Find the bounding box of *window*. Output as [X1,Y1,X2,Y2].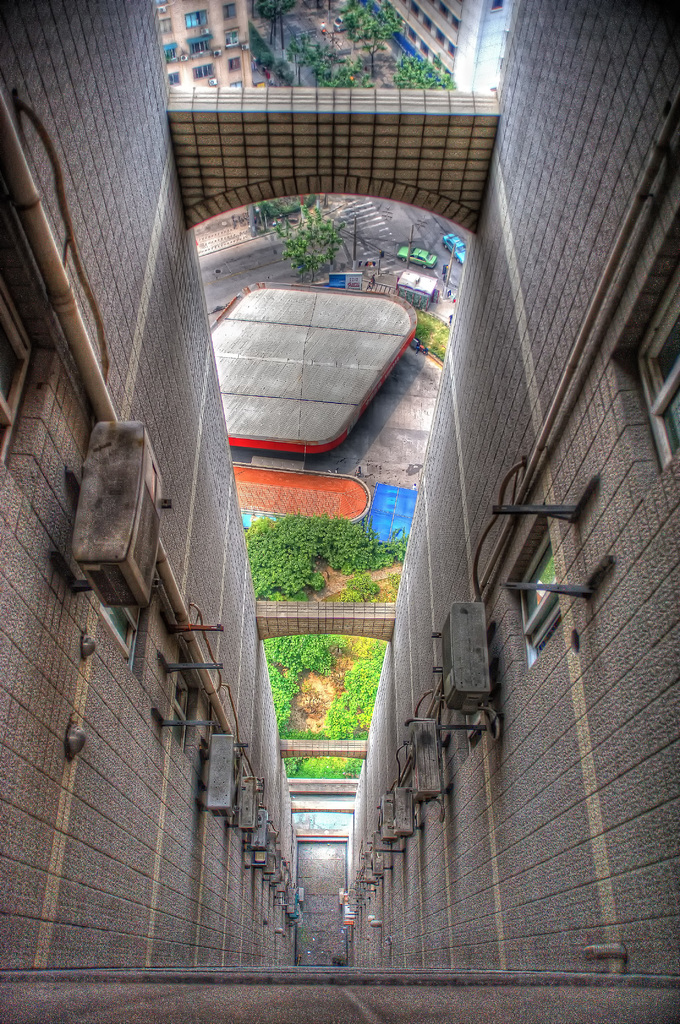
[503,517,567,675].
